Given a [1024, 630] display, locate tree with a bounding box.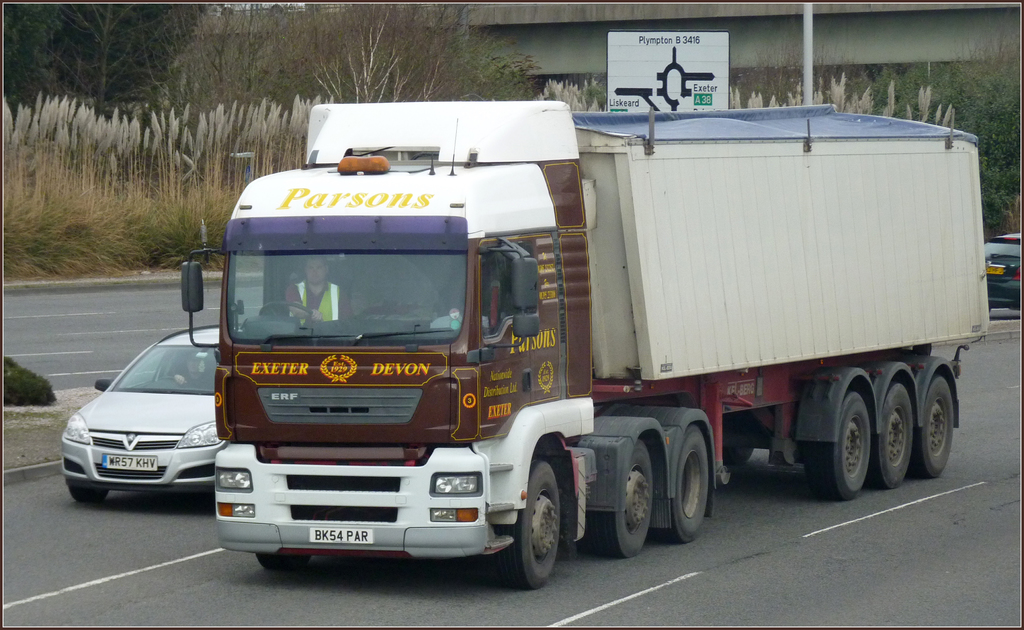
Located: {"left": 223, "top": 4, "right": 545, "bottom": 125}.
